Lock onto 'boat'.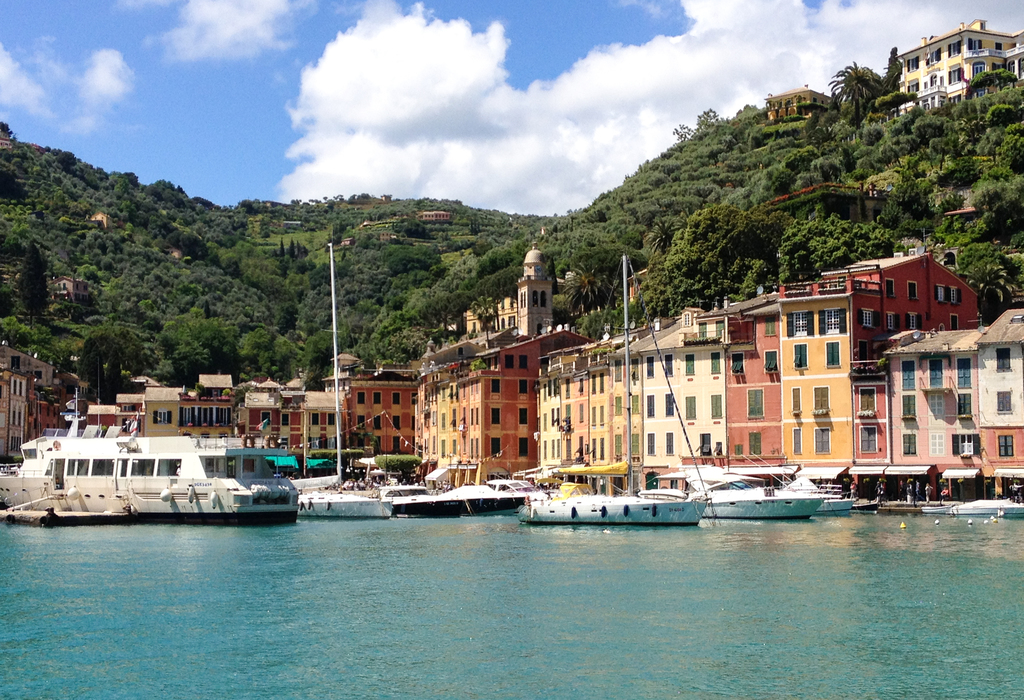
Locked: (left=703, top=470, right=827, bottom=530).
